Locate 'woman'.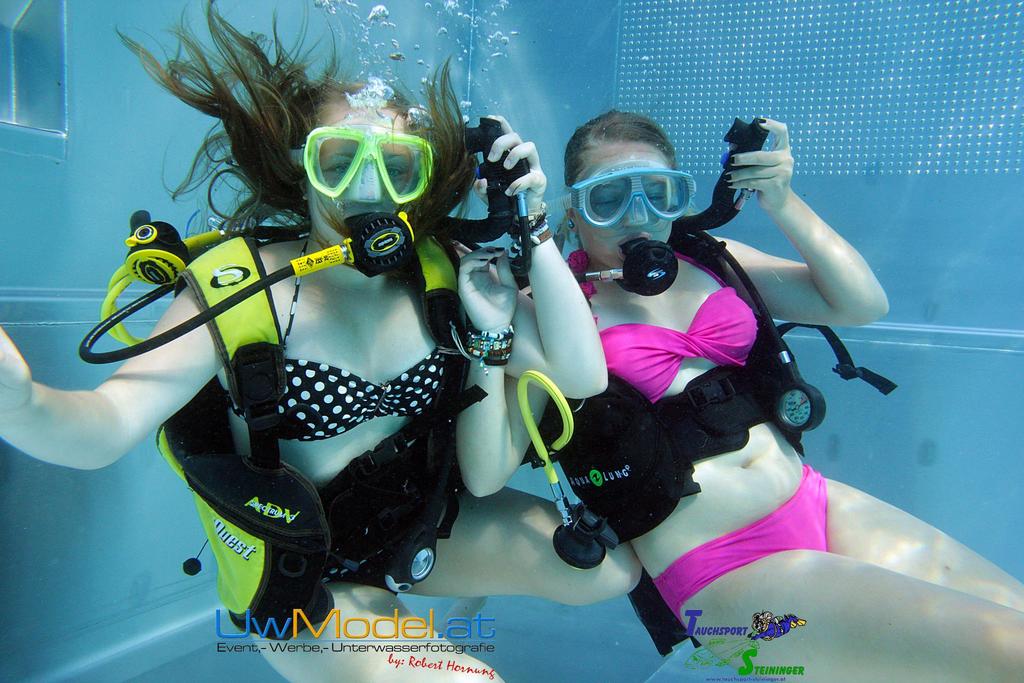
Bounding box: [0, 0, 640, 682].
